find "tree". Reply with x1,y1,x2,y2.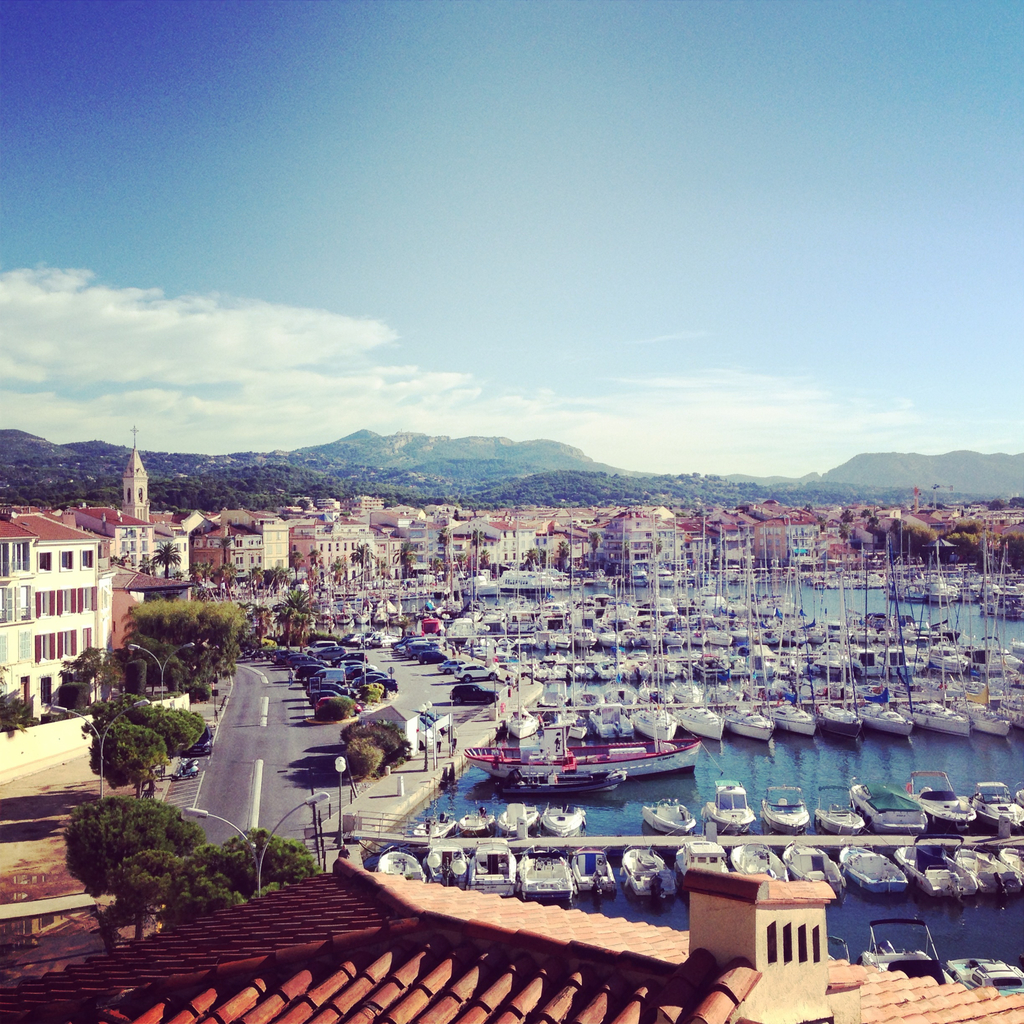
150,545,181,575.
